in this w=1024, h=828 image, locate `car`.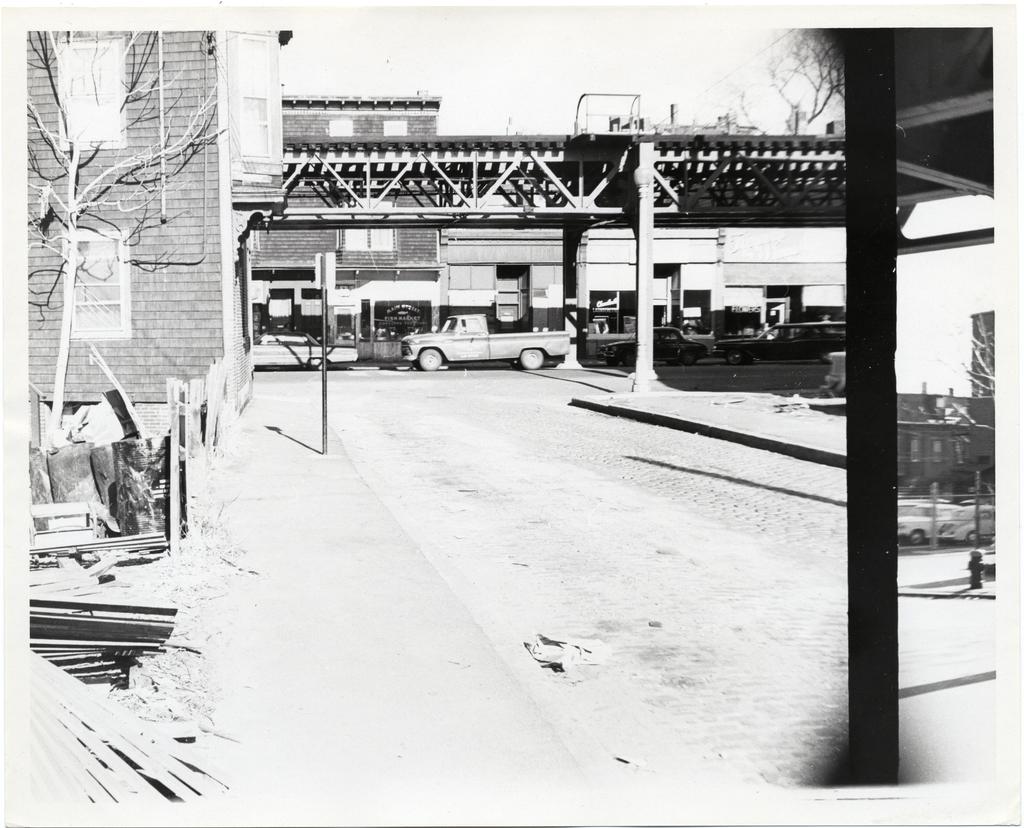
Bounding box: x1=253, y1=331, x2=356, y2=371.
